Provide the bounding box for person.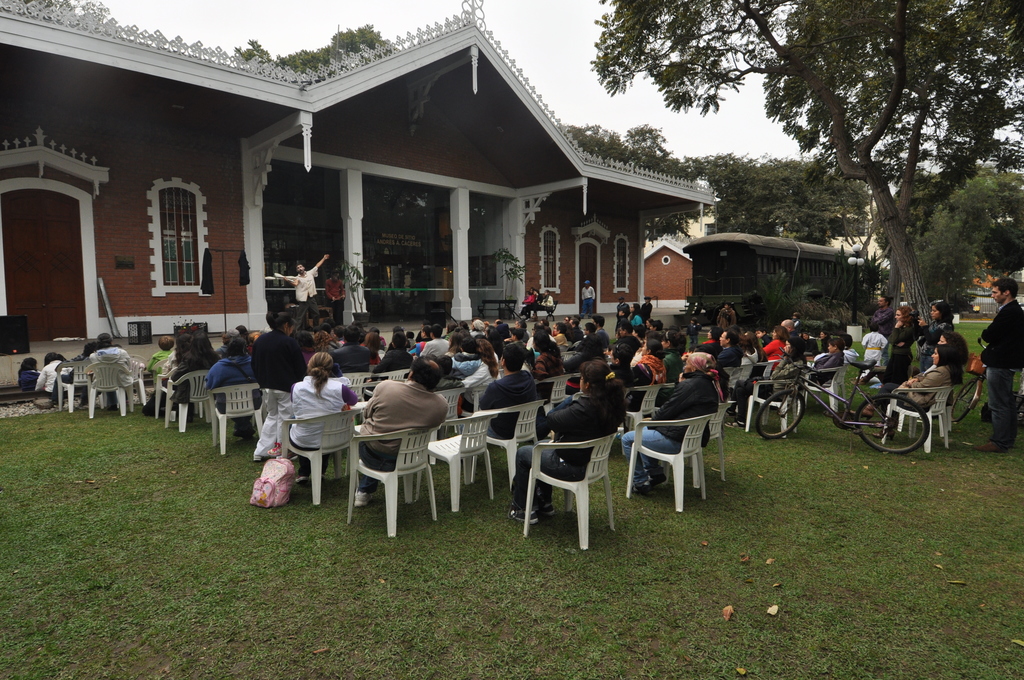
select_region(644, 346, 726, 519).
